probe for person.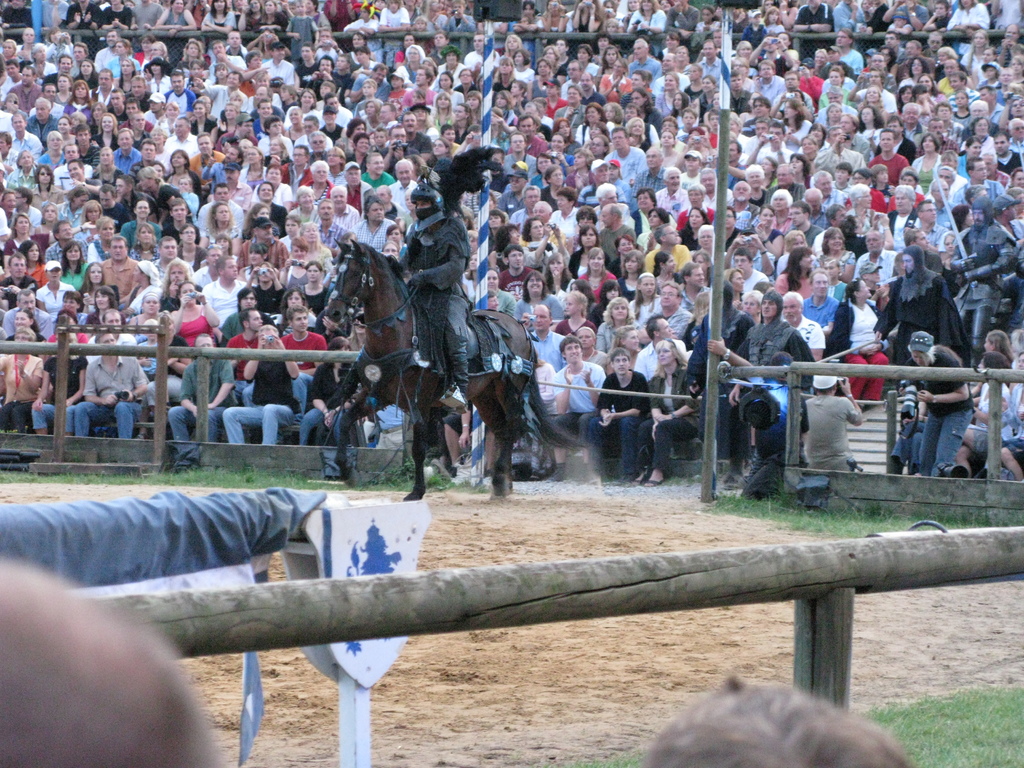
Probe result: locate(623, 33, 658, 69).
